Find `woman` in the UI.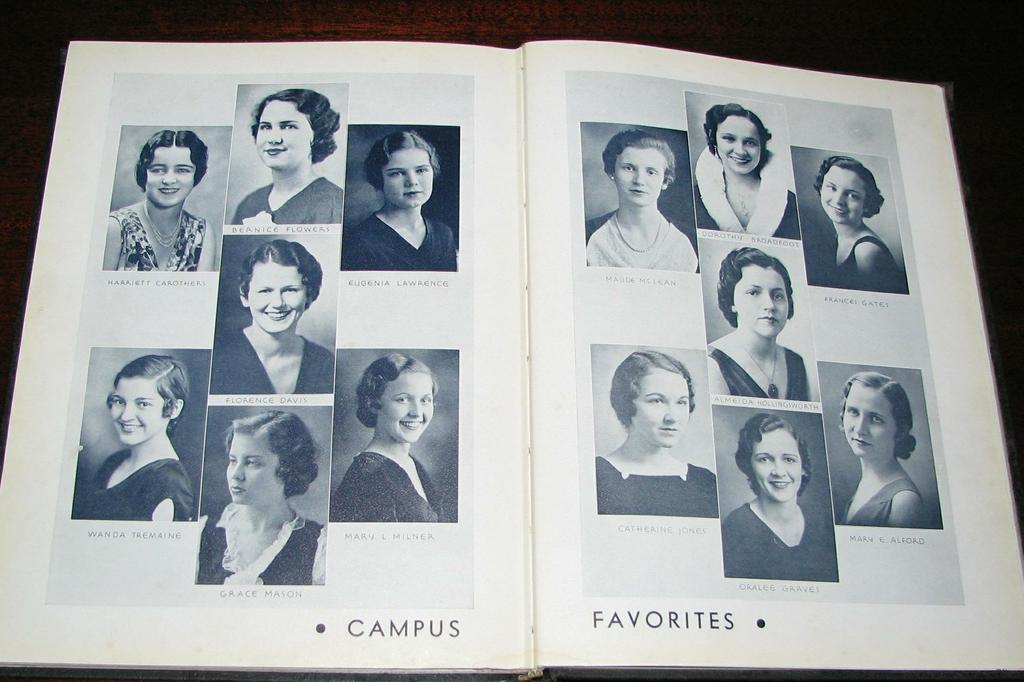
UI element at (596, 349, 719, 518).
